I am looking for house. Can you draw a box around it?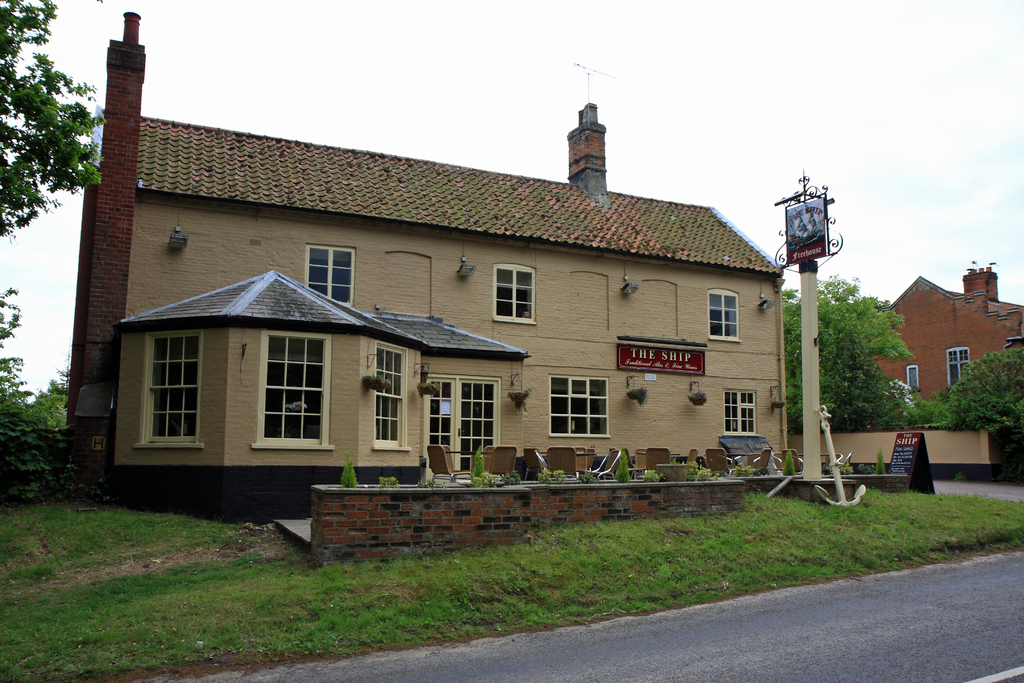
Sure, the bounding box is x1=877 y1=257 x2=1008 y2=416.
